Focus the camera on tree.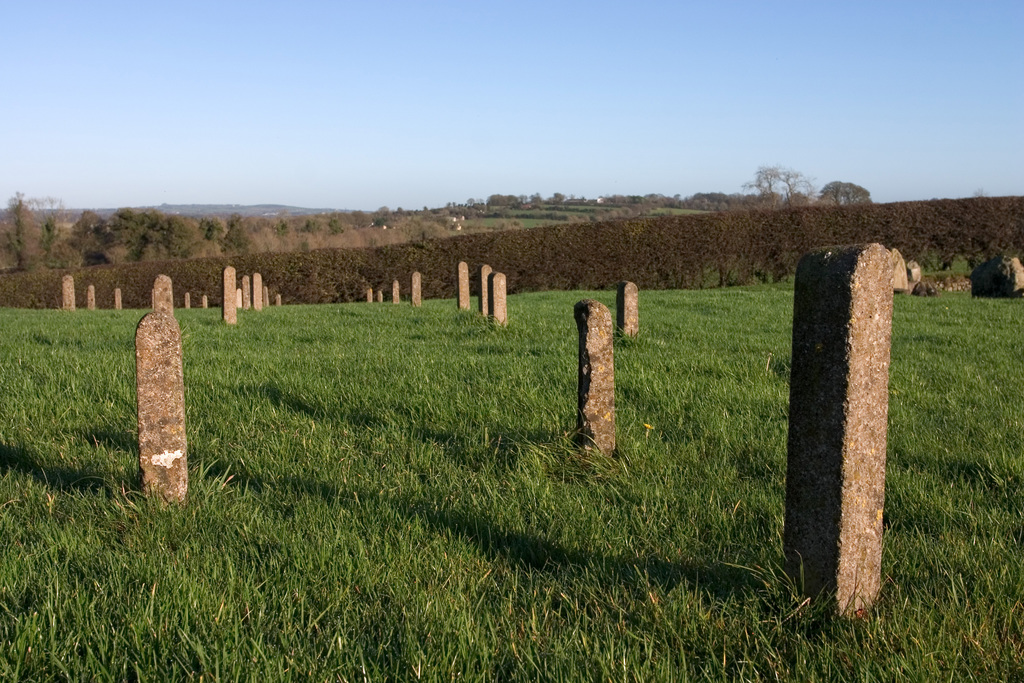
Focus region: {"left": 741, "top": 159, "right": 799, "bottom": 218}.
